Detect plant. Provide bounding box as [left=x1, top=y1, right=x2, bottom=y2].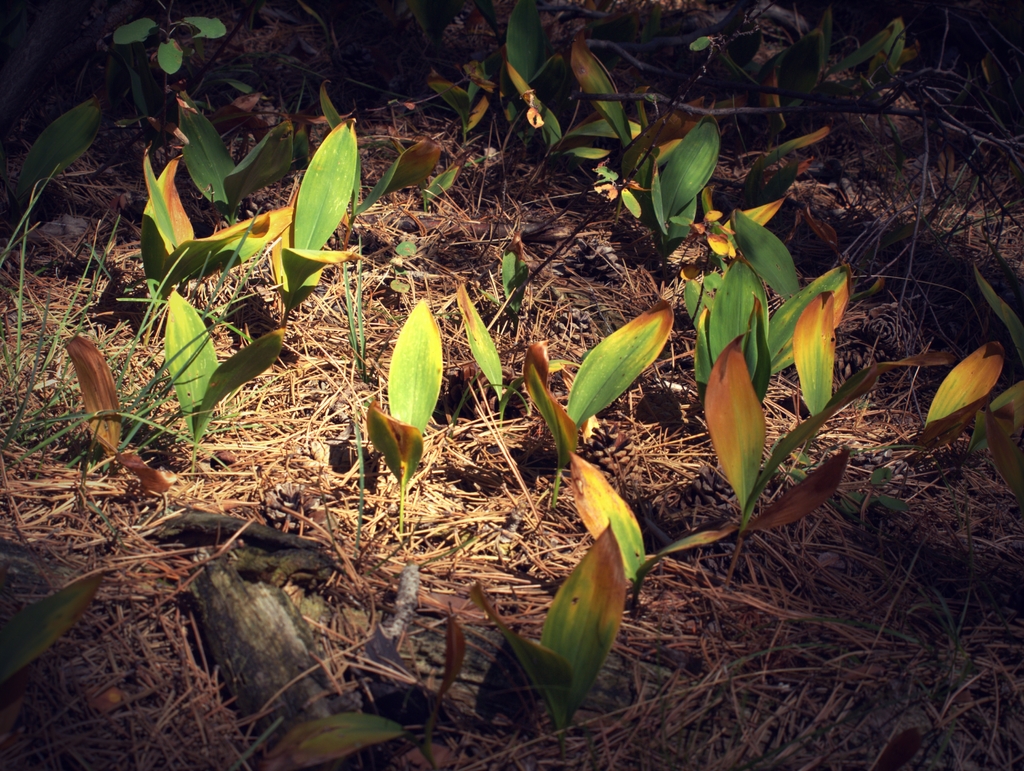
[left=164, top=90, right=298, bottom=224].
